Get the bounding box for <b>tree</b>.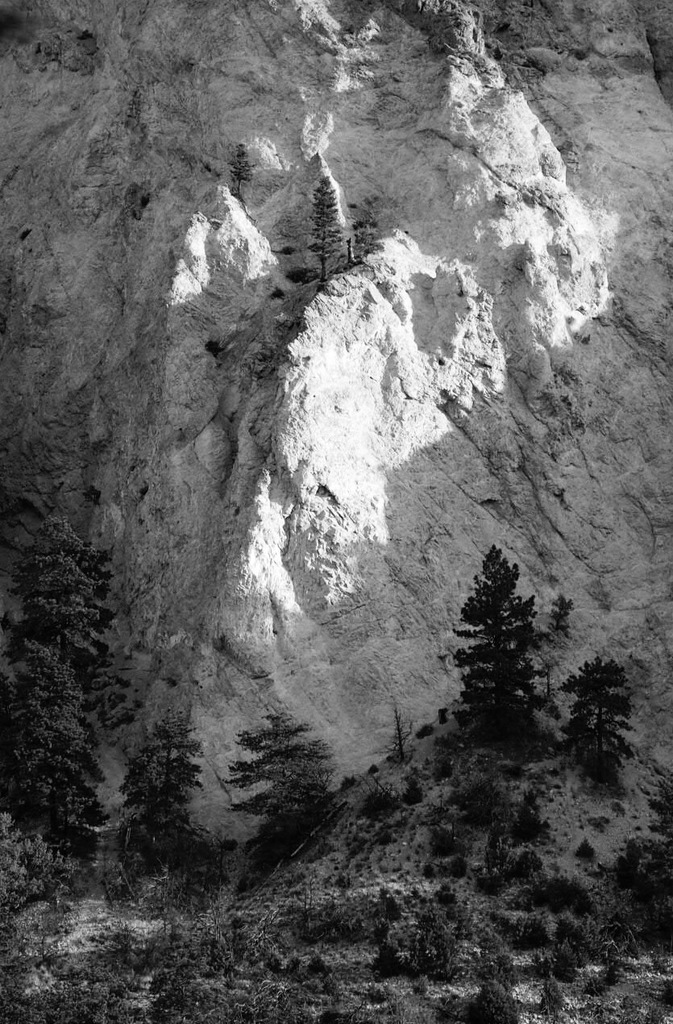
(x1=555, y1=651, x2=631, y2=785).
